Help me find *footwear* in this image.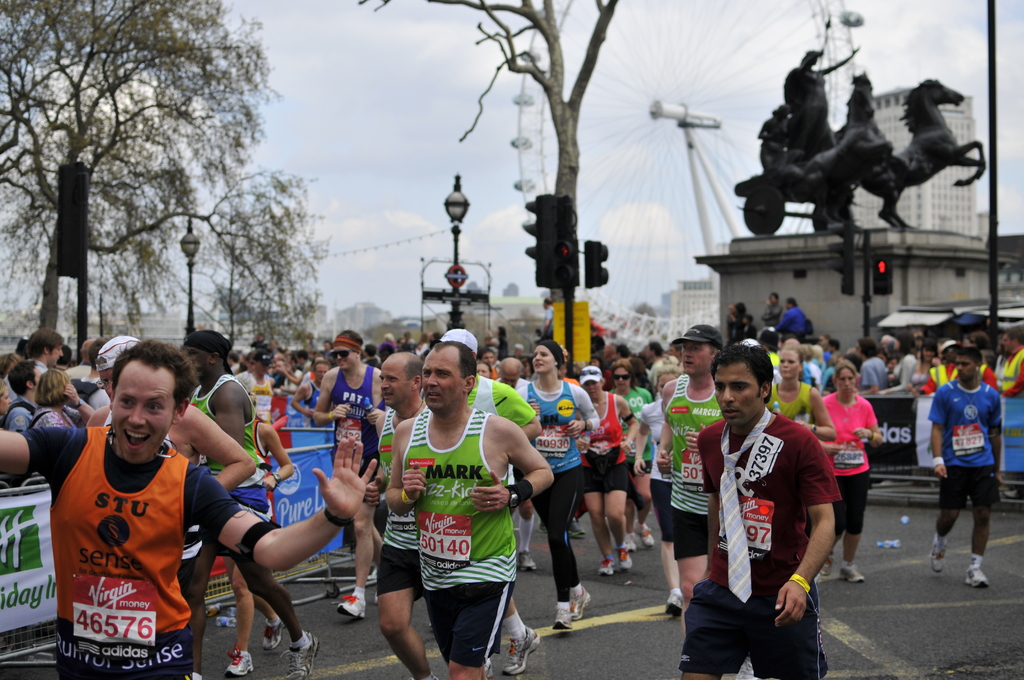
Found it: {"left": 835, "top": 563, "right": 865, "bottom": 581}.
